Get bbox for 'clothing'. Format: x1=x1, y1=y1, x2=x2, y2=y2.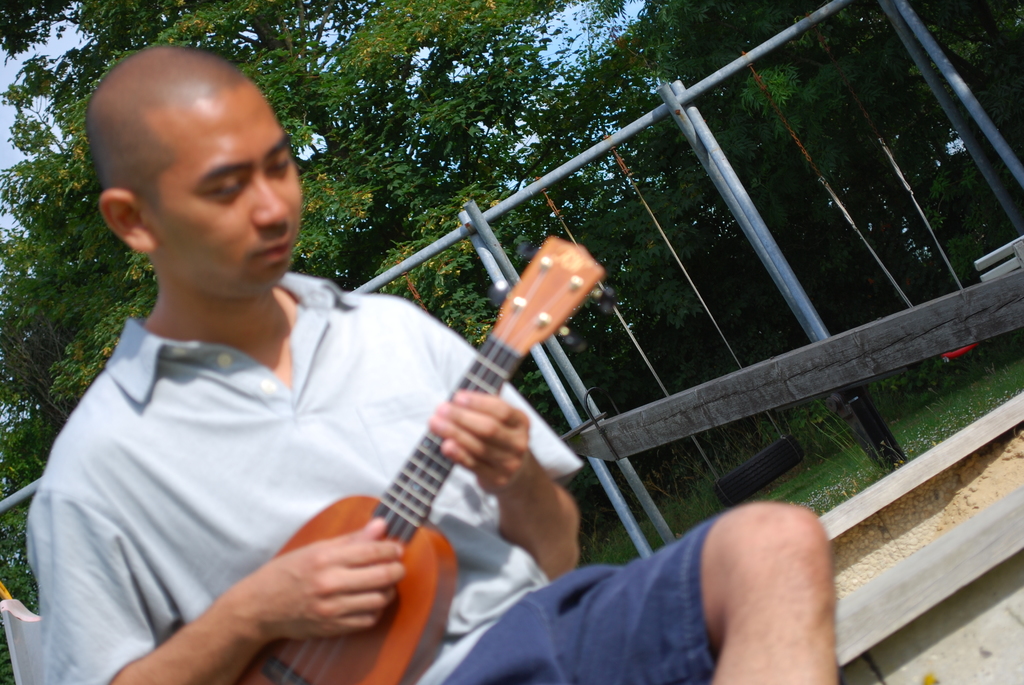
x1=125, y1=214, x2=577, y2=684.
